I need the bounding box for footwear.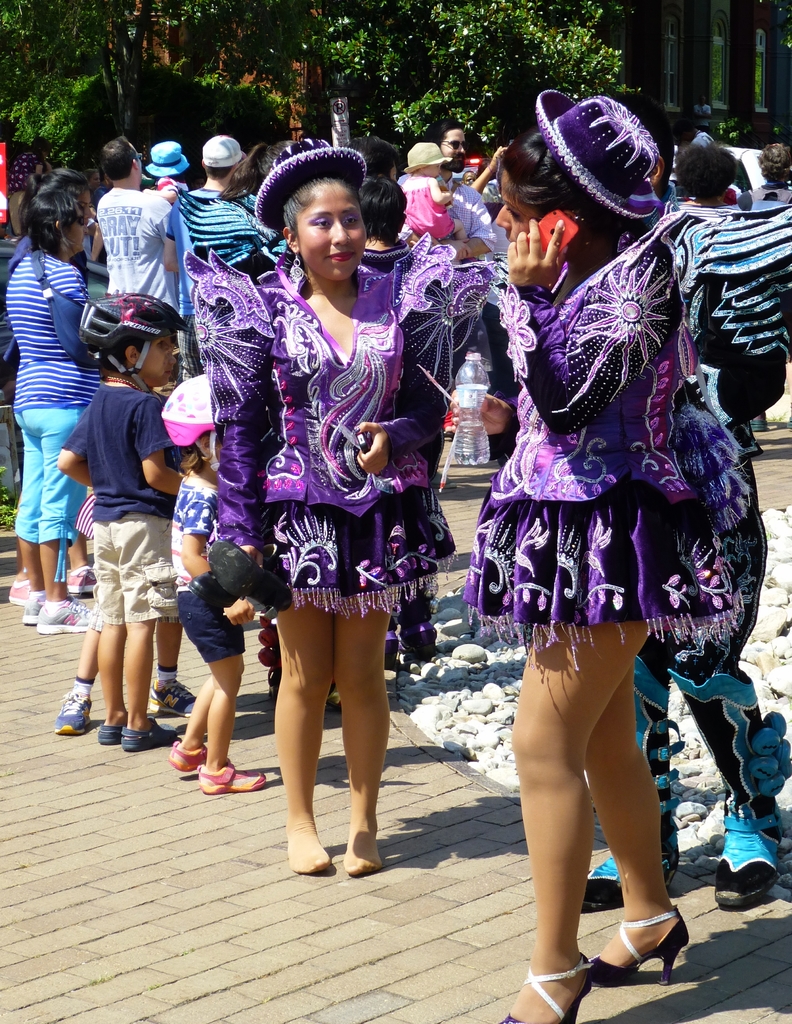
Here it is: Rect(97, 721, 121, 744).
